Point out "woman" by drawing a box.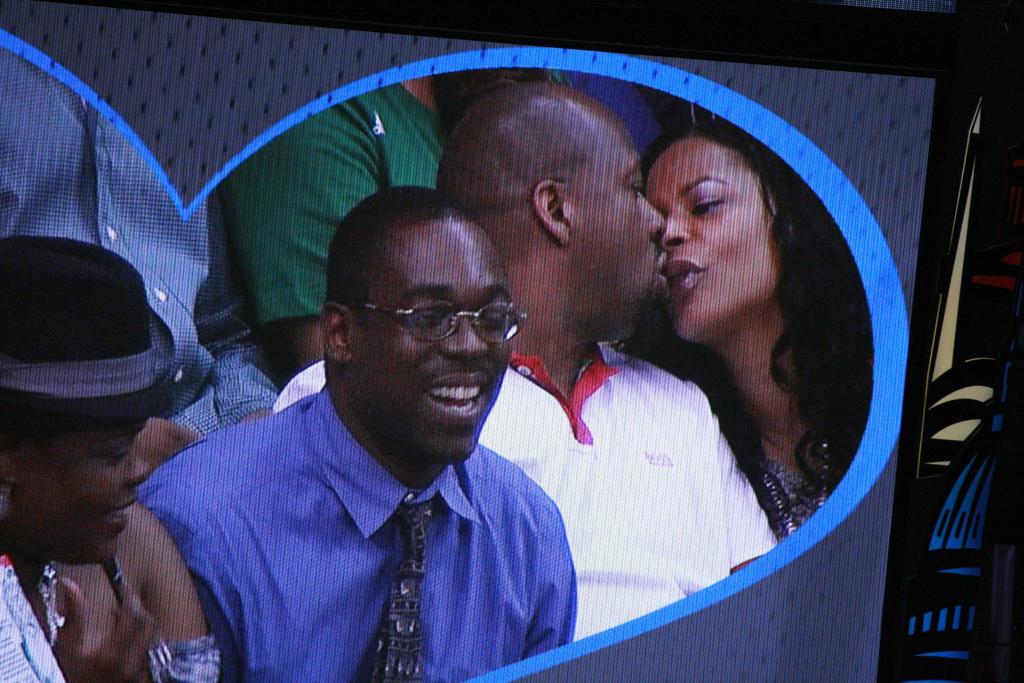
[x1=610, y1=86, x2=881, y2=544].
